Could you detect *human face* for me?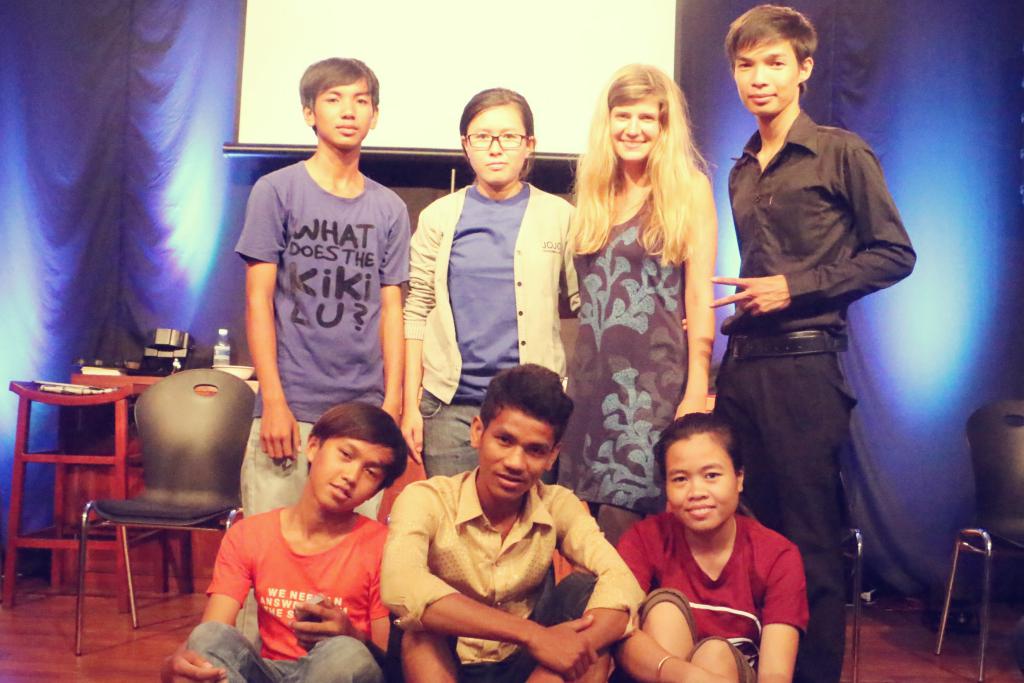
Detection result: 315/73/375/145.
